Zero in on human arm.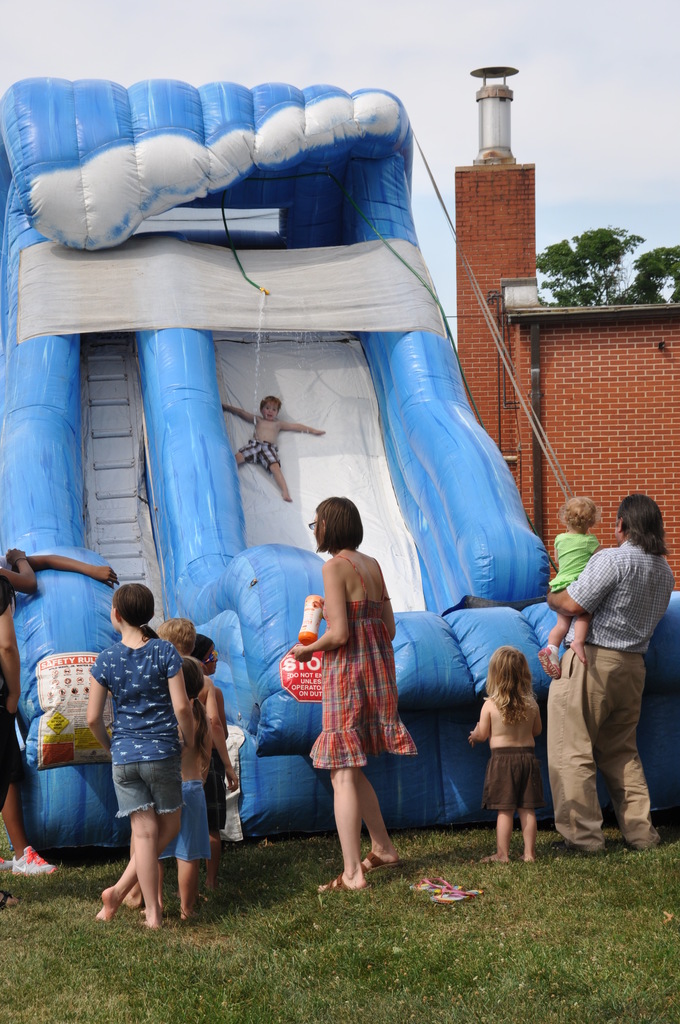
Zeroed in: region(296, 588, 369, 684).
